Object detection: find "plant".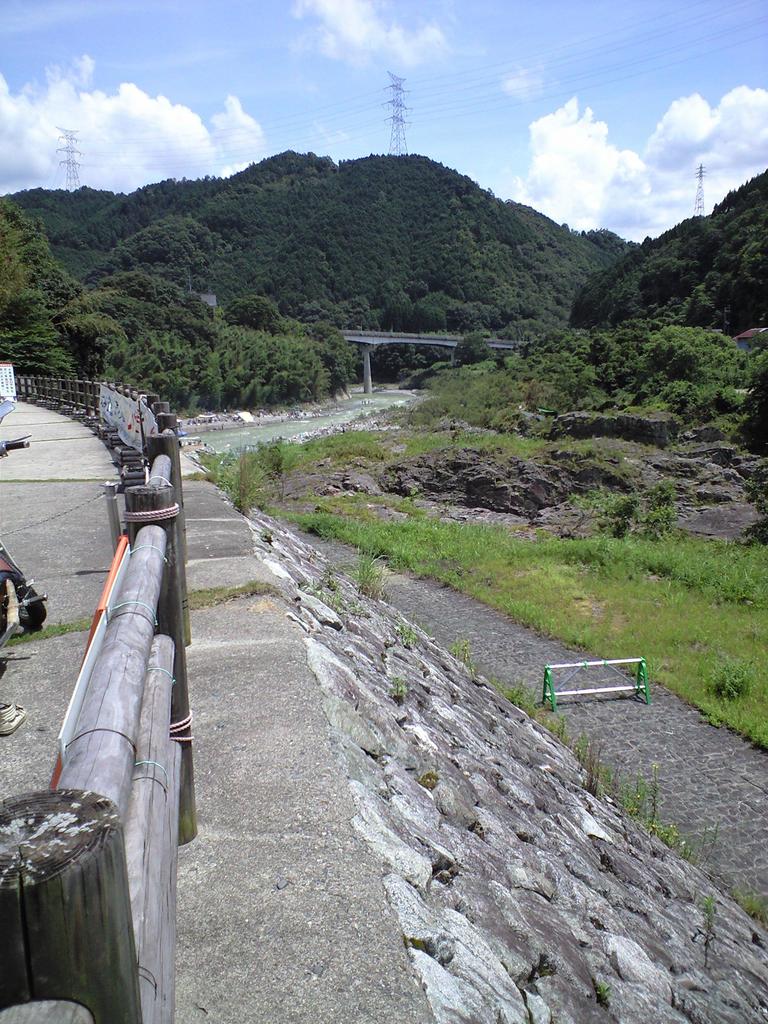
<box>345,549,388,600</box>.
